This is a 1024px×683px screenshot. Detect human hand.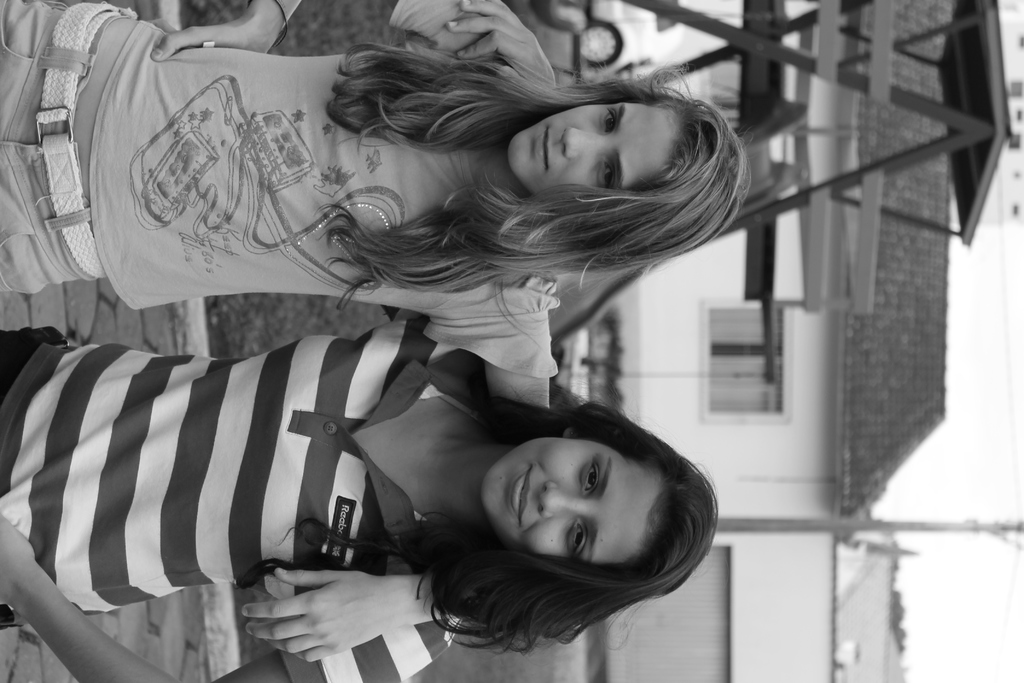
Rect(0, 518, 35, 604).
